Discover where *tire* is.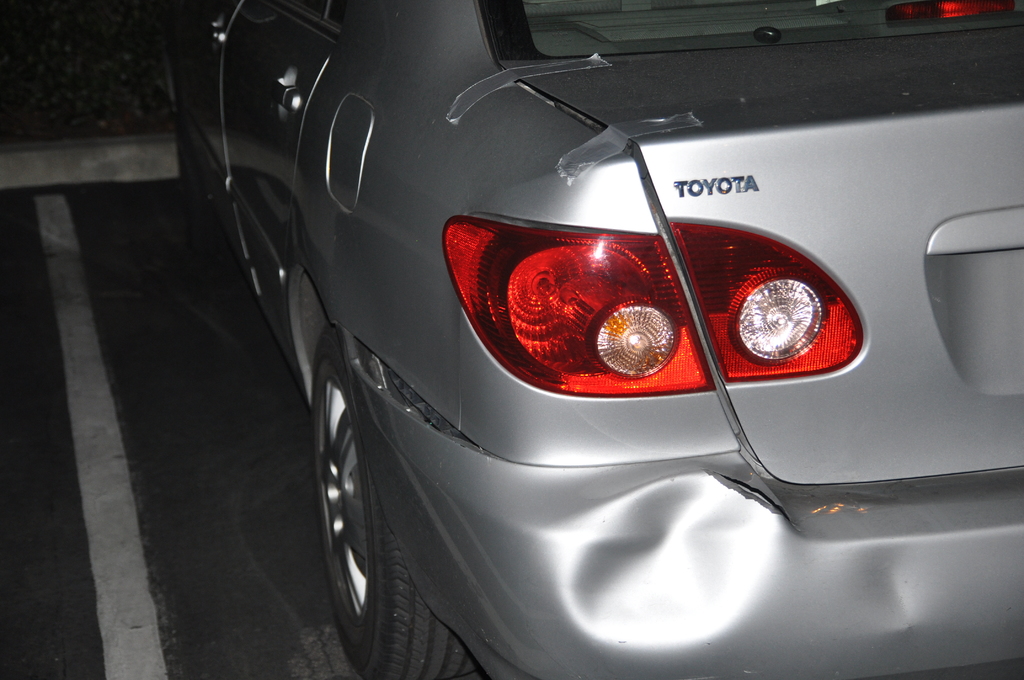
Discovered at left=313, top=327, right=479, bottom=679.
